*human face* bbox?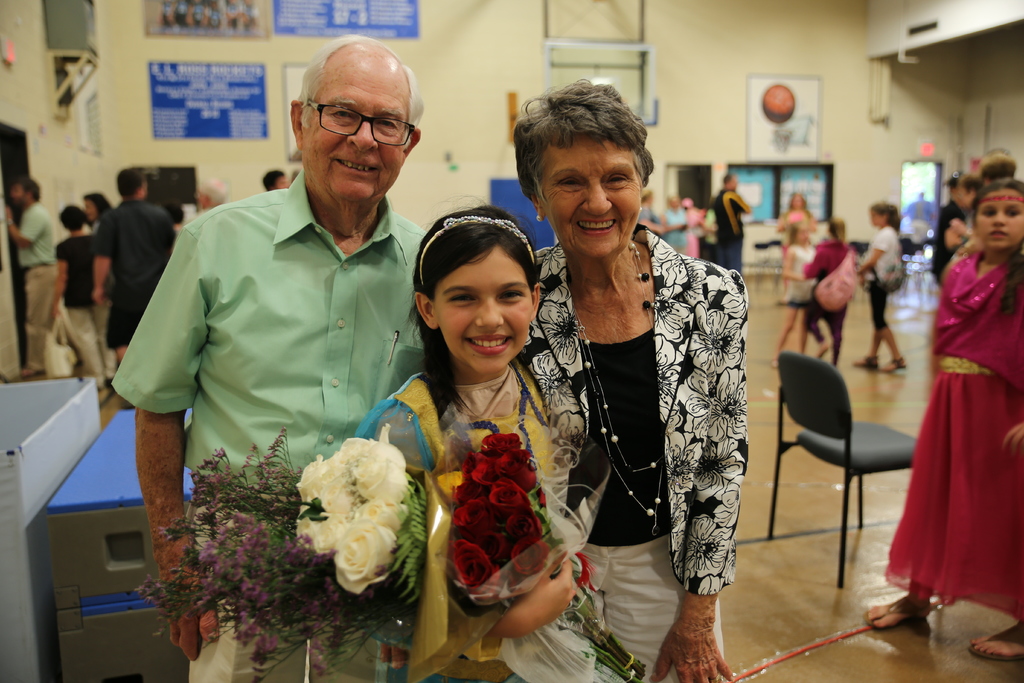
x1=872, y1=211, x2=881, y2=224
